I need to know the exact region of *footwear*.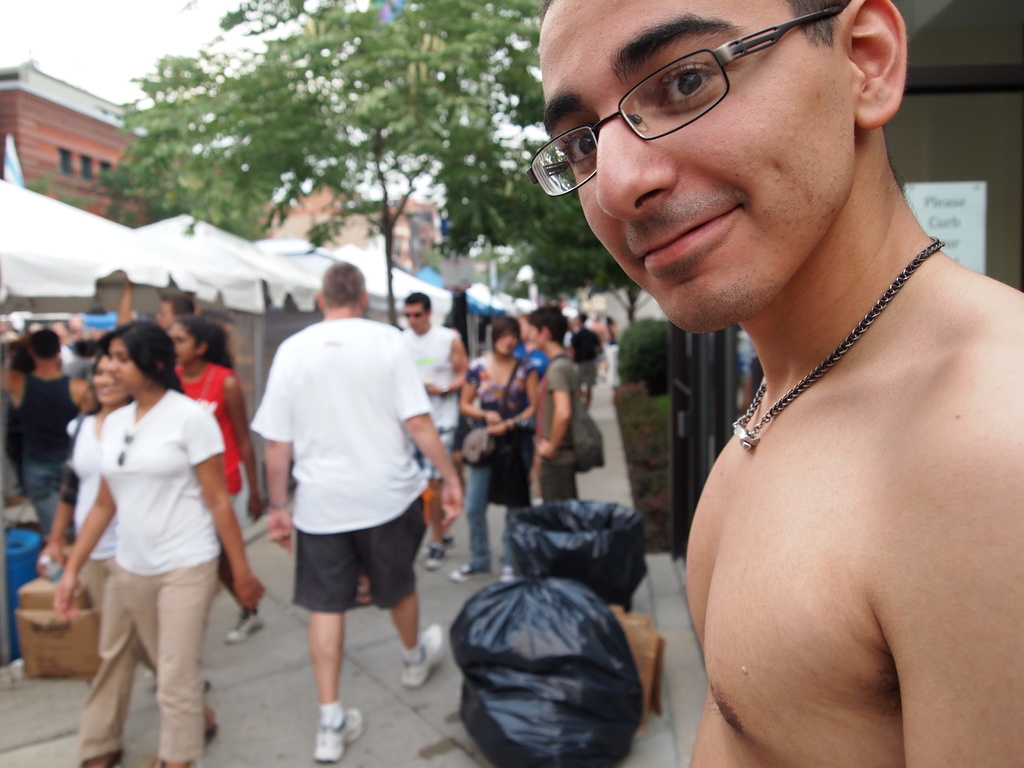
Region: (x1=449, y1=564, x2=493, y2=581).
